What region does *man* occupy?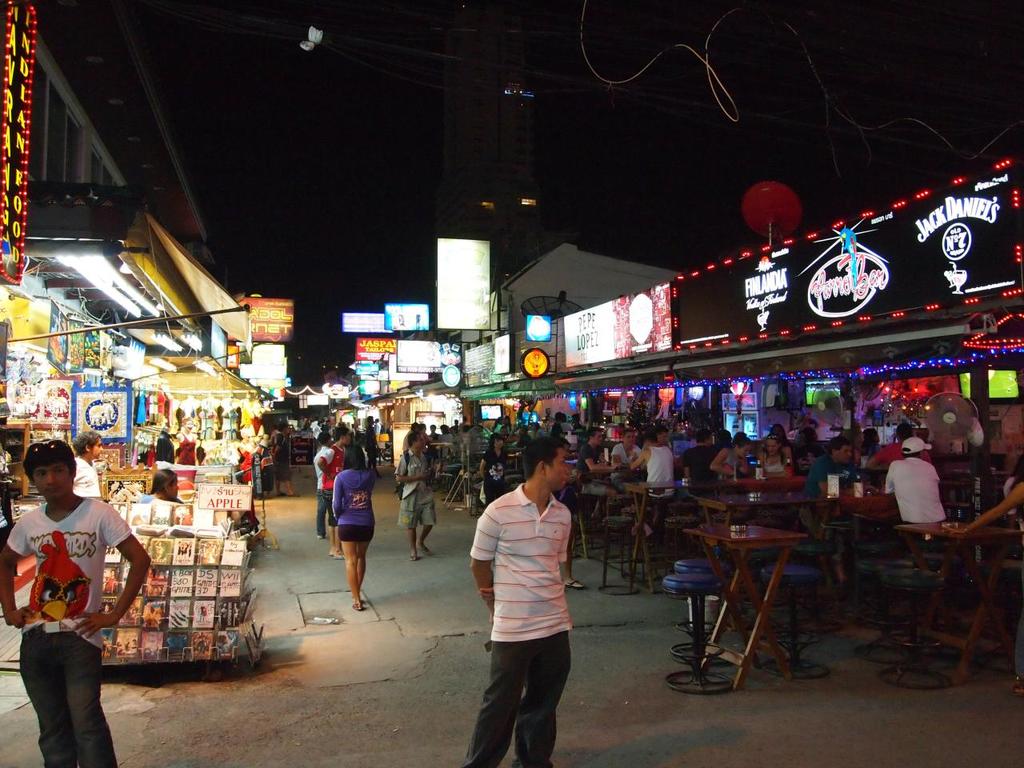
884, 435, 952, 543.
